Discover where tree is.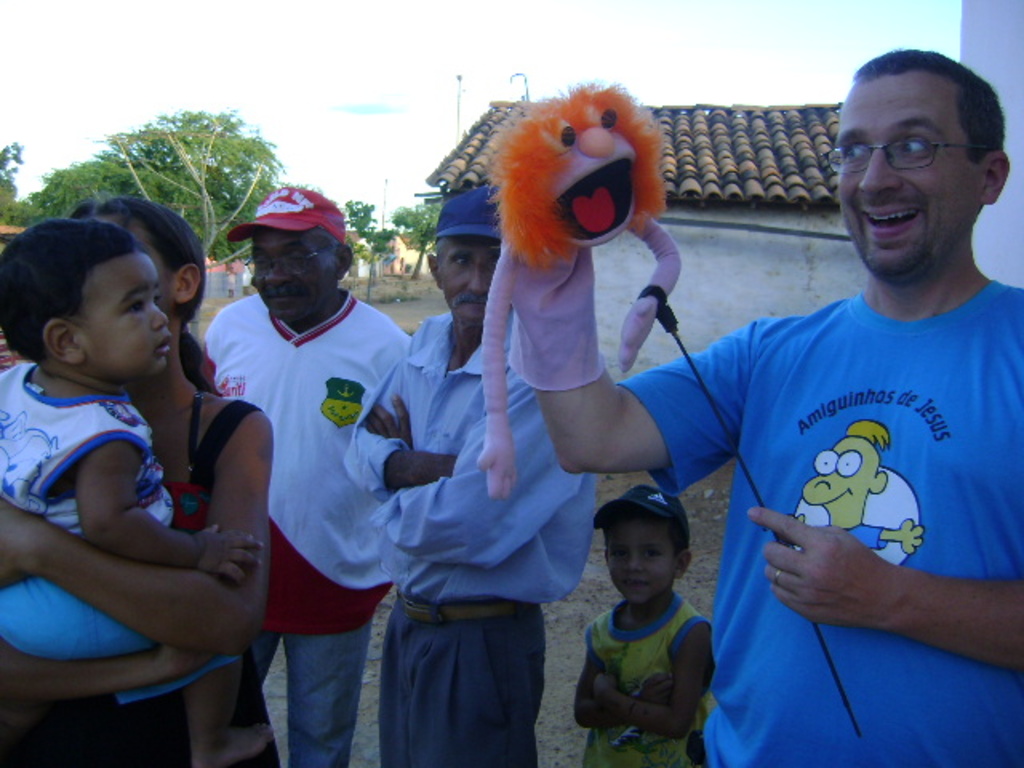
Discovered at {"x1": 392, "y1": 203, "x2": 443, "y2": 302}.
